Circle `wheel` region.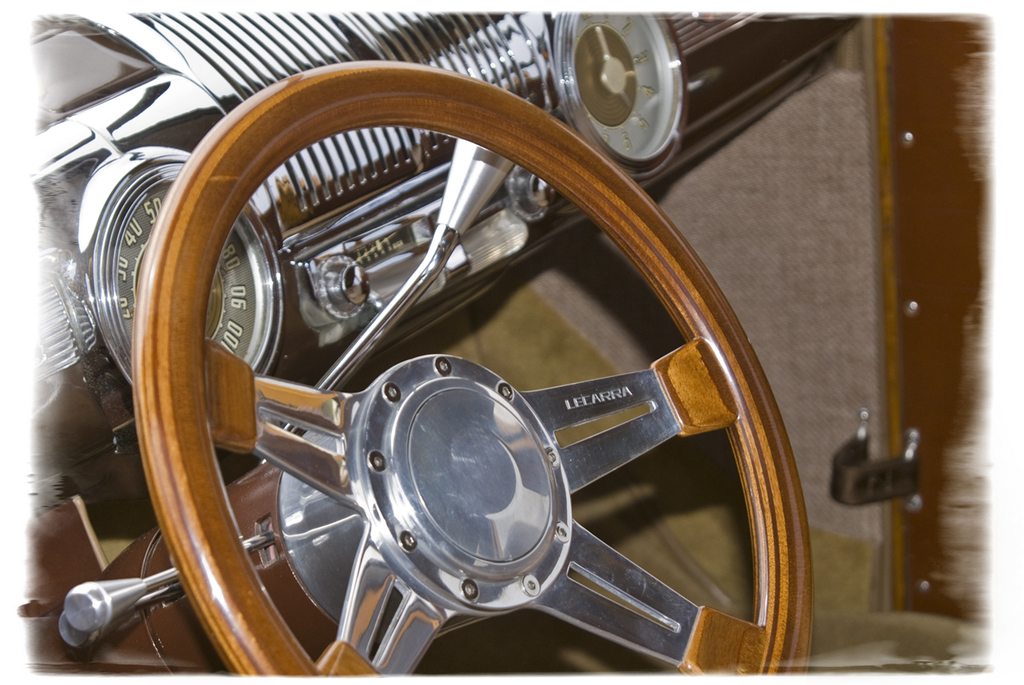
Region: left=166, top=88, right=780, bottom=684.
